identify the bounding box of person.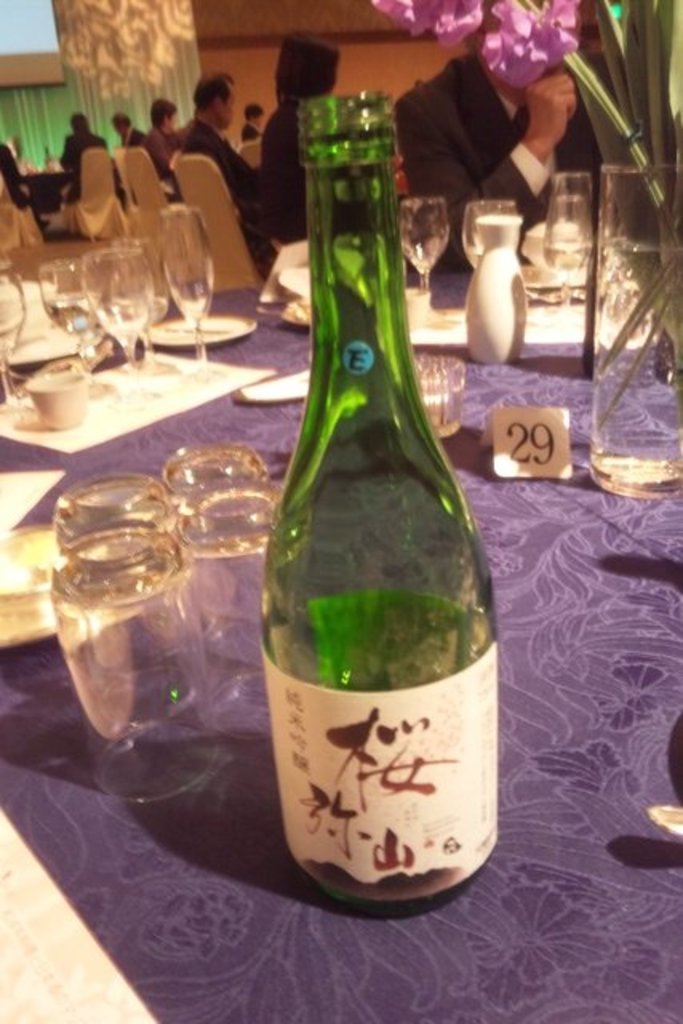
pyautogui.locateOnScreen(174, 75, 266, 246).
